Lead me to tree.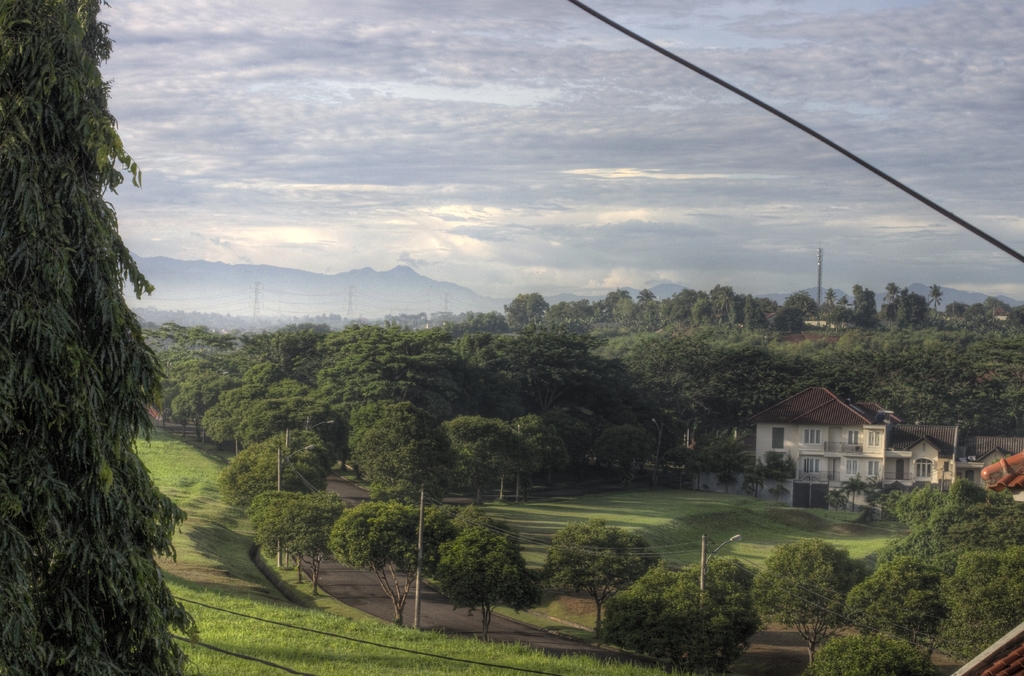
Lead to detection(484, 411, 572, 505).
